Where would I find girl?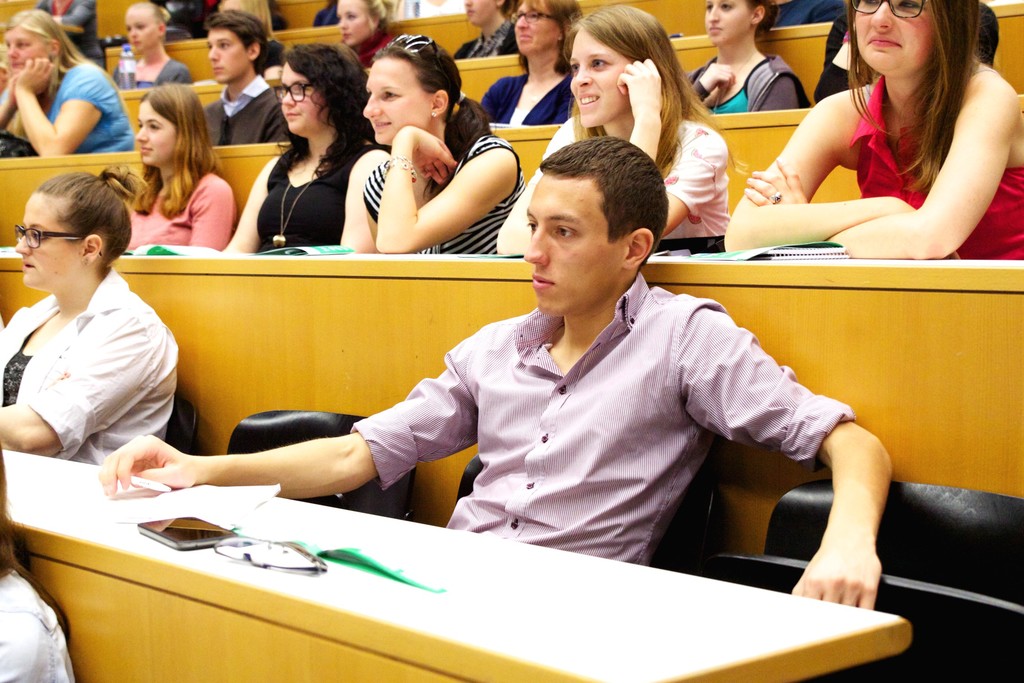
At (476,0,601,129).
